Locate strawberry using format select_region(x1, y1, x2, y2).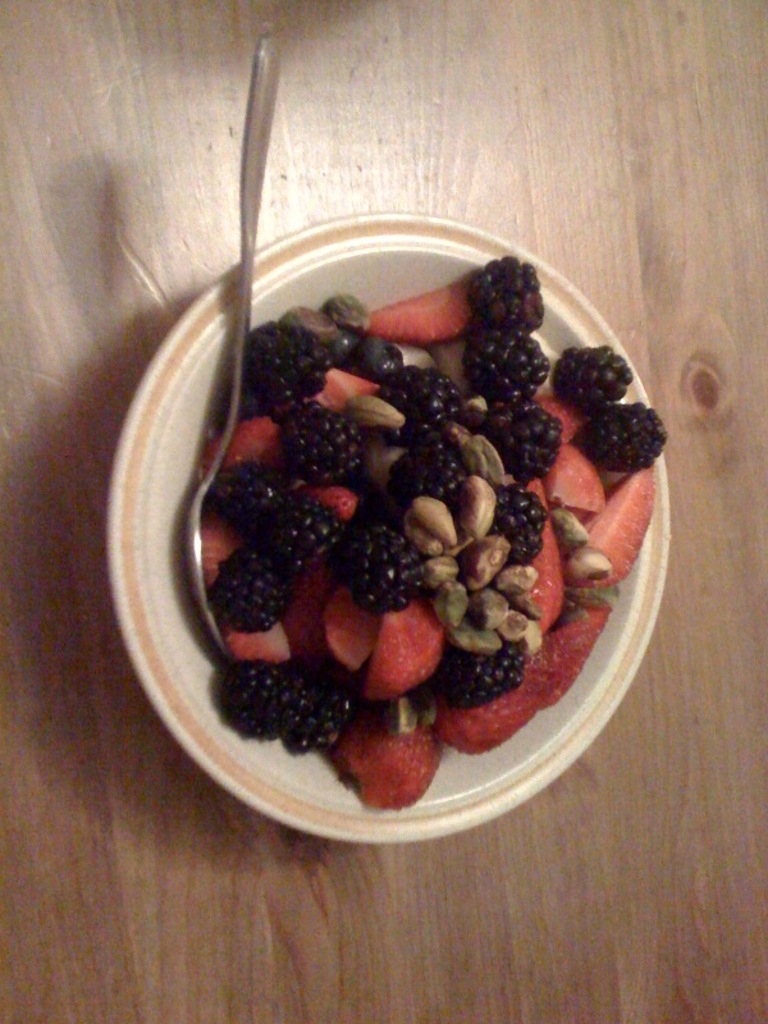
select_region(204, 421, 284, 489).
